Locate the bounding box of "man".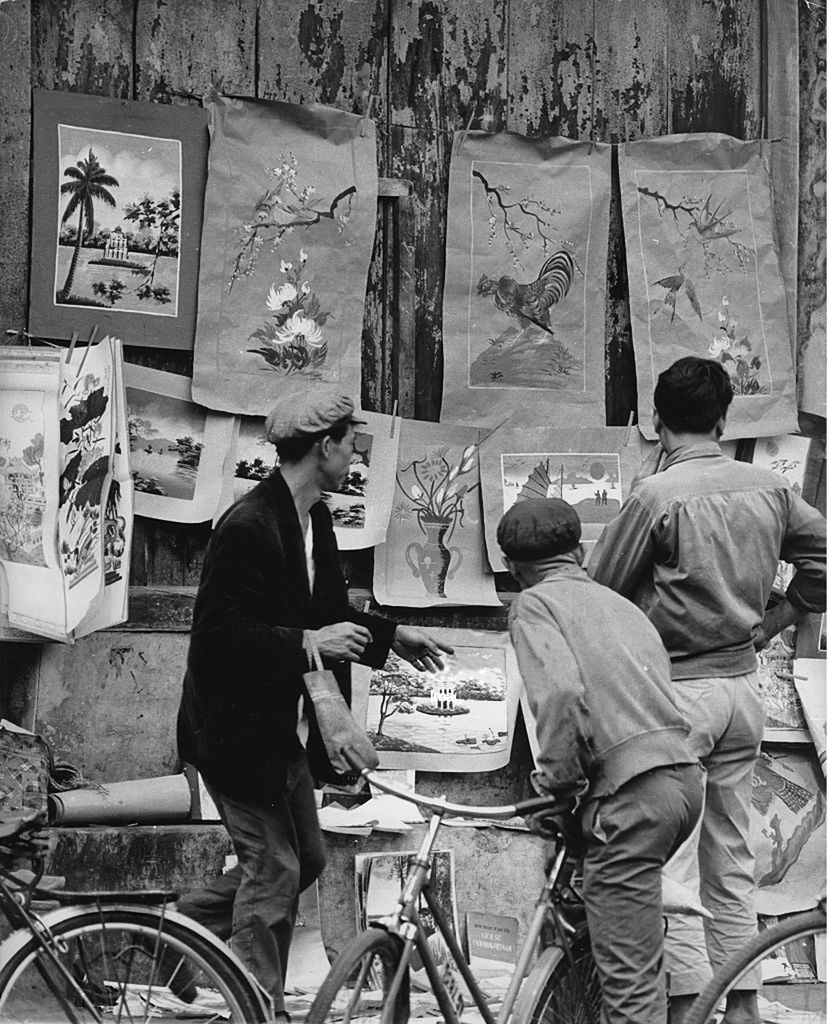
Bounding box: [x1=493, y1=491, x2=708, y2=1023].
